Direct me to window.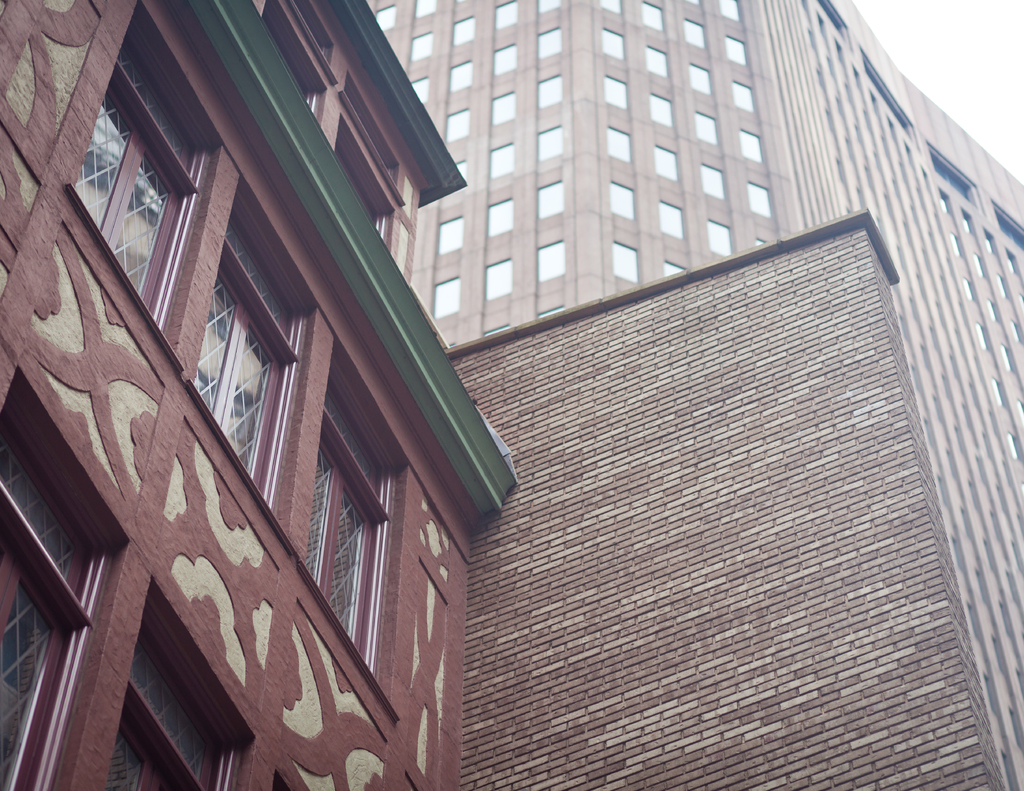
Direction: x1=607 y1=73 x2=628 y2=111.
